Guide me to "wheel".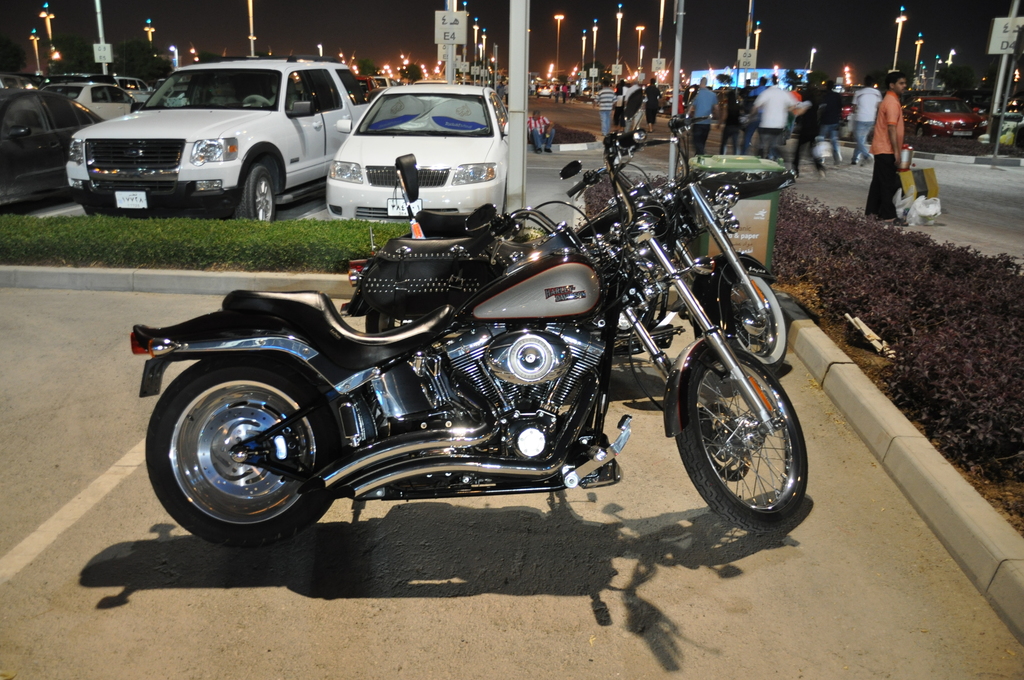
Guidance: 724:262:786:388.
